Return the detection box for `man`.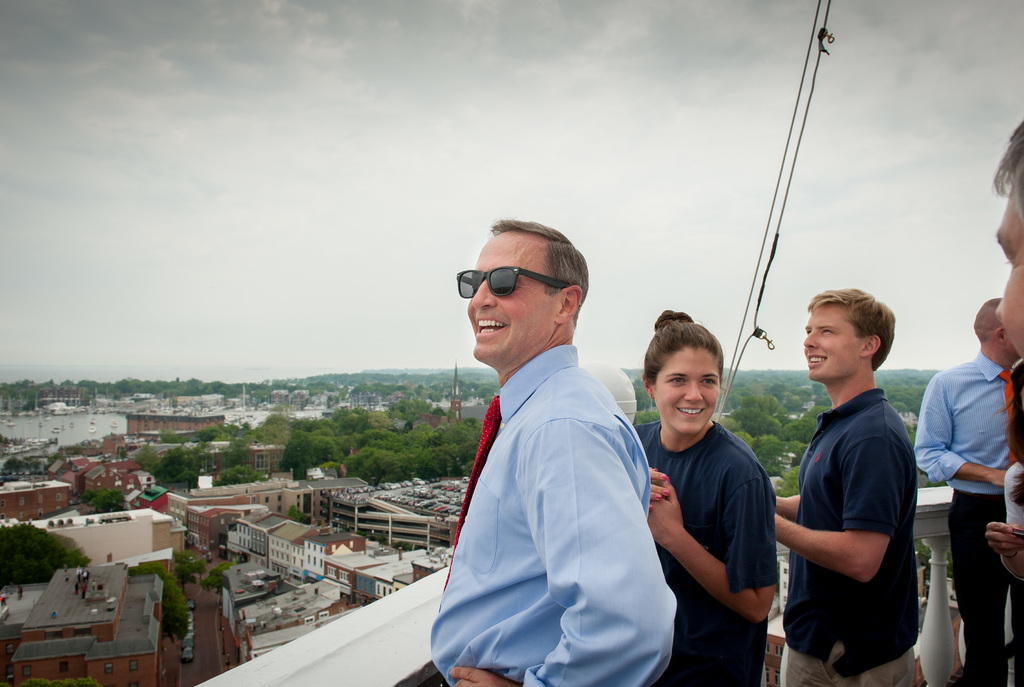
x1=415, y1=213, x2=676, y2=681.
